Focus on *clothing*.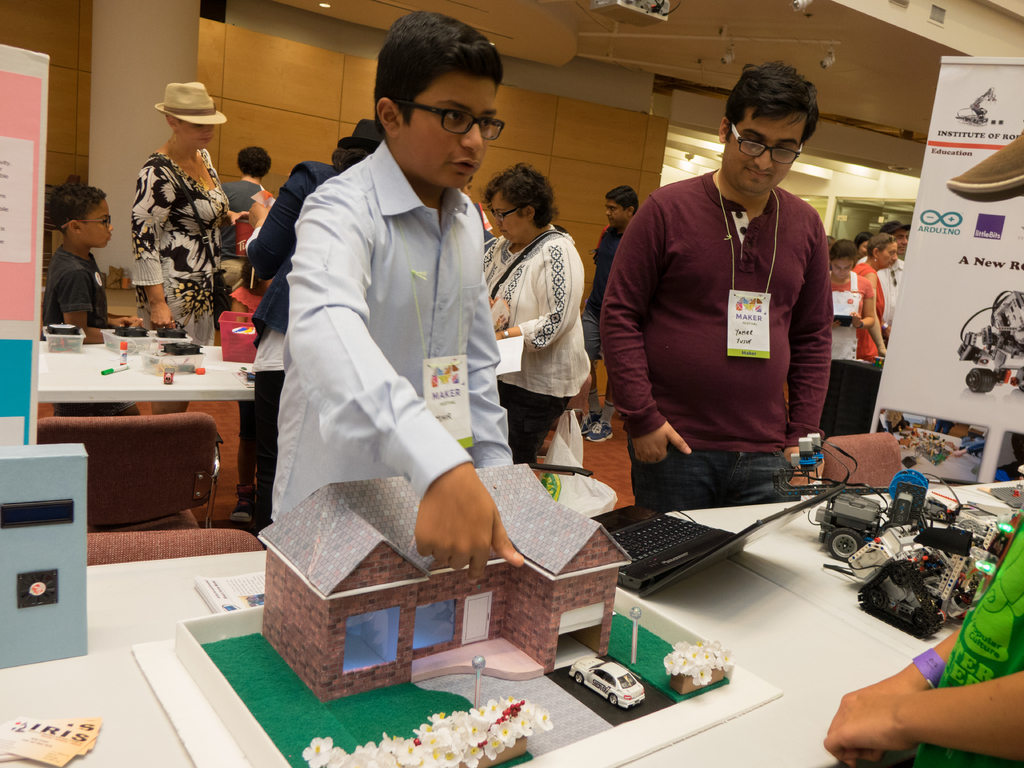
Focused at [left=273, top=142, right=511, bottom=522].
